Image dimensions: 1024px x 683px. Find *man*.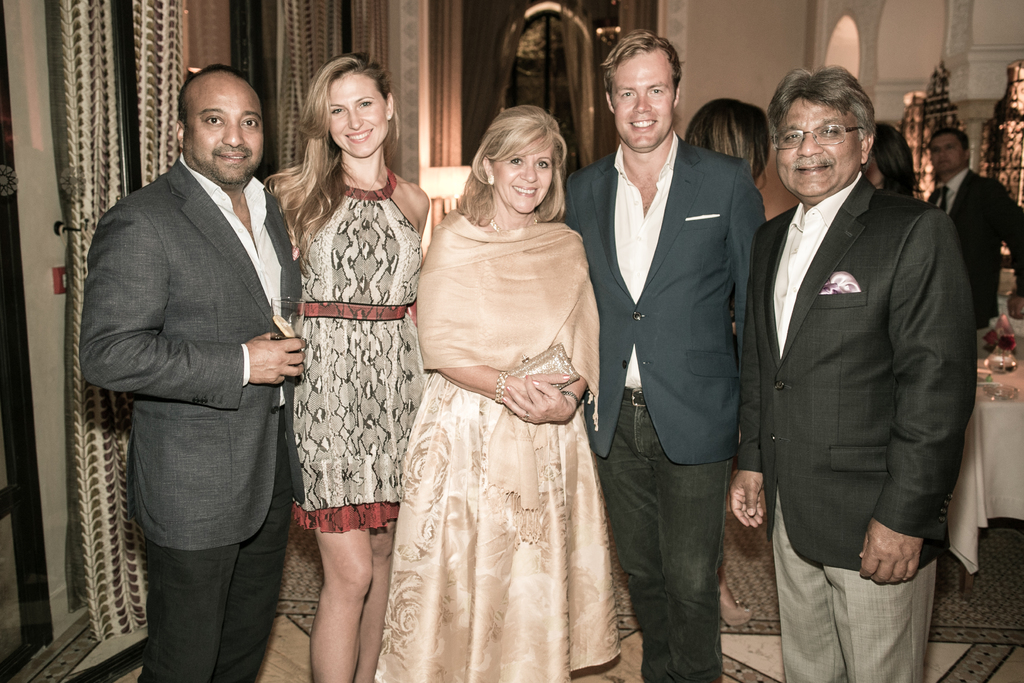
select_region(740, 34, 982, 667).
